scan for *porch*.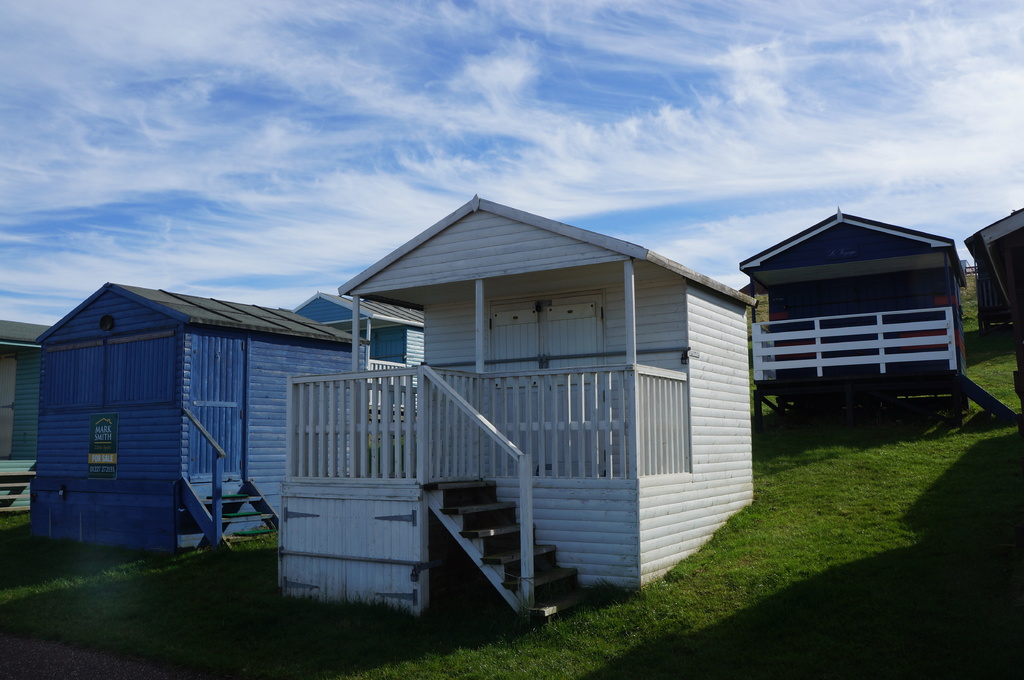
Scan result: (x1=746, y1=328, x2=1015, y2=436).
